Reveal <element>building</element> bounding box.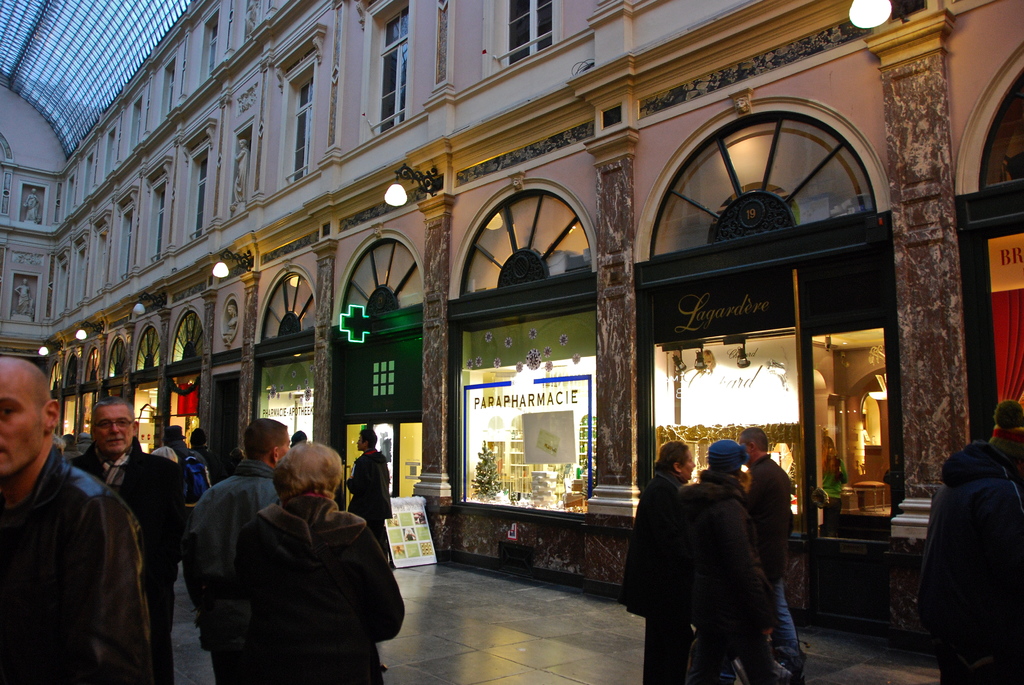
Revealed: bbox=[0, 0, 1023, 684].
